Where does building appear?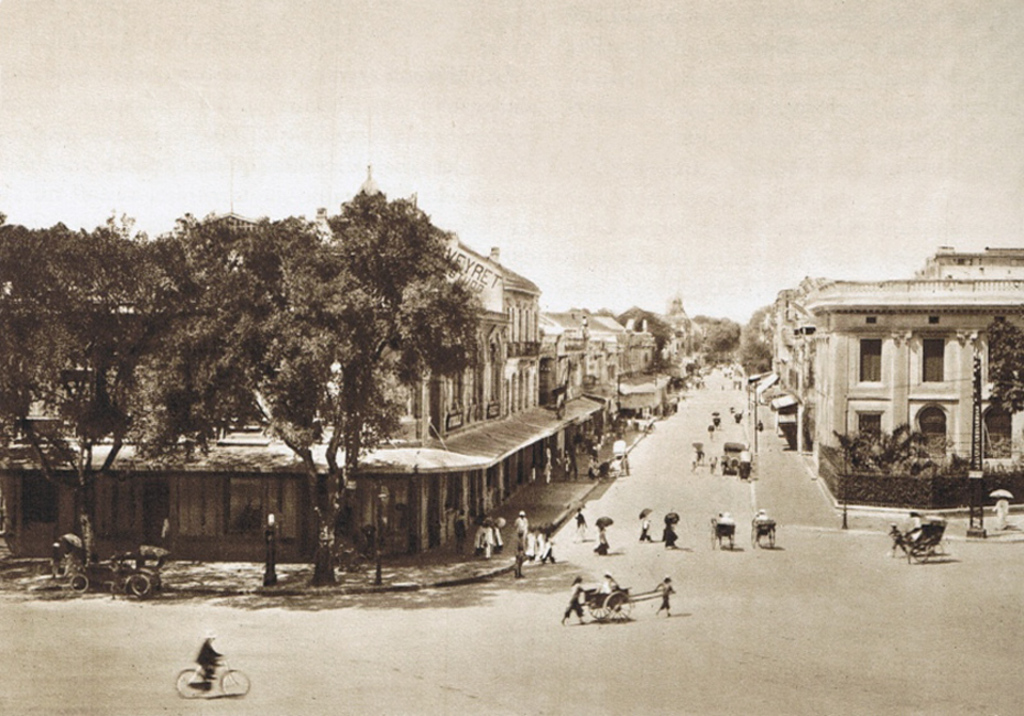
Appears at [772,275,845,381].
